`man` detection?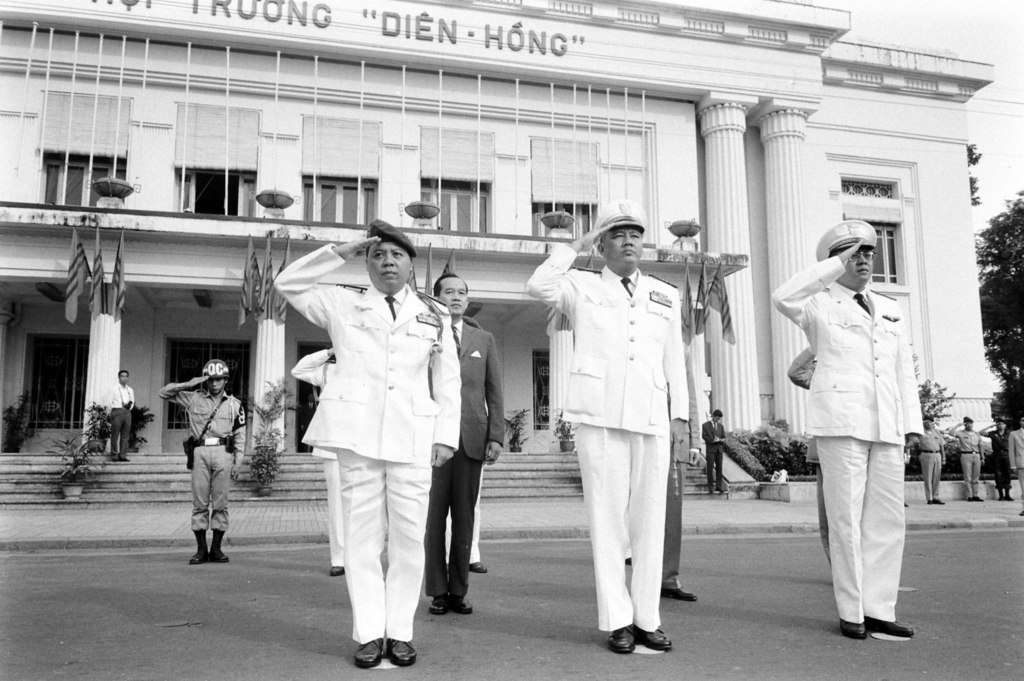
x1=771 y1=218 x2=918 y2=641
